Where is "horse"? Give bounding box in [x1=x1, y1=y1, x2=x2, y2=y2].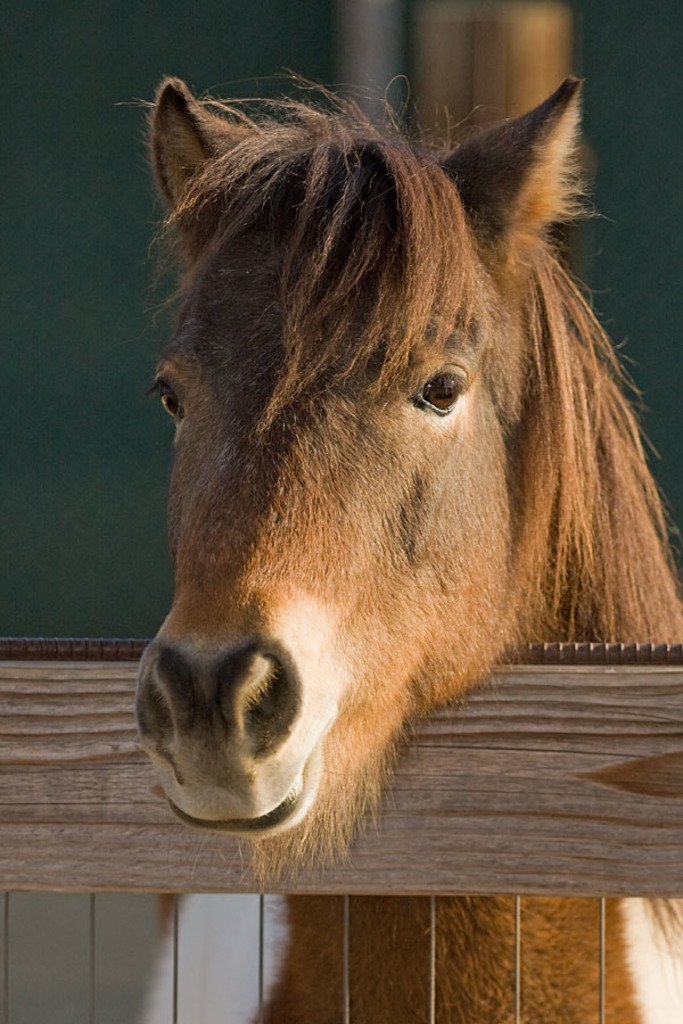
[x1=138, y1=73, x2=682, y2=1023].
